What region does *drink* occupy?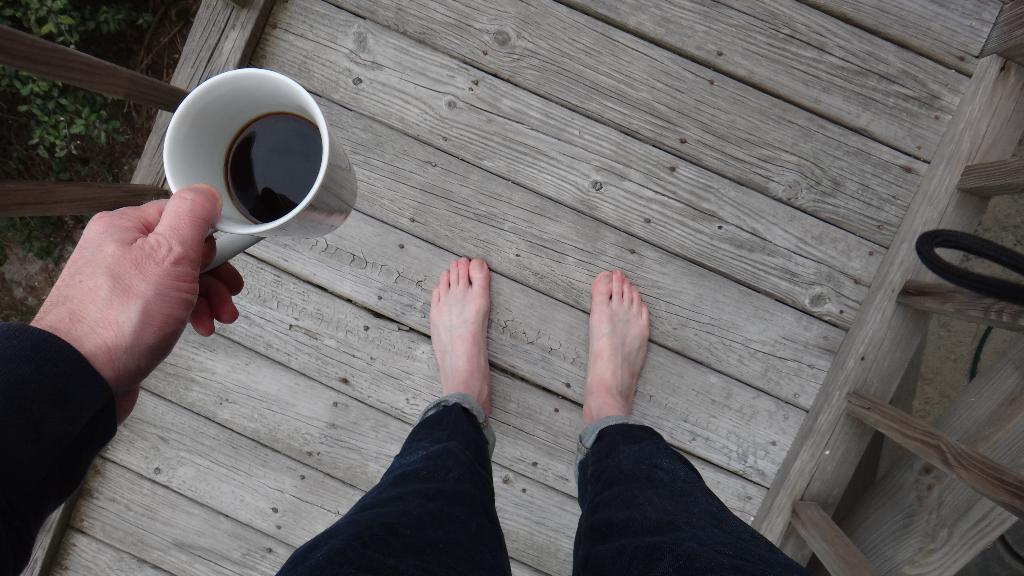
<box>227,113,323,223</box>.
